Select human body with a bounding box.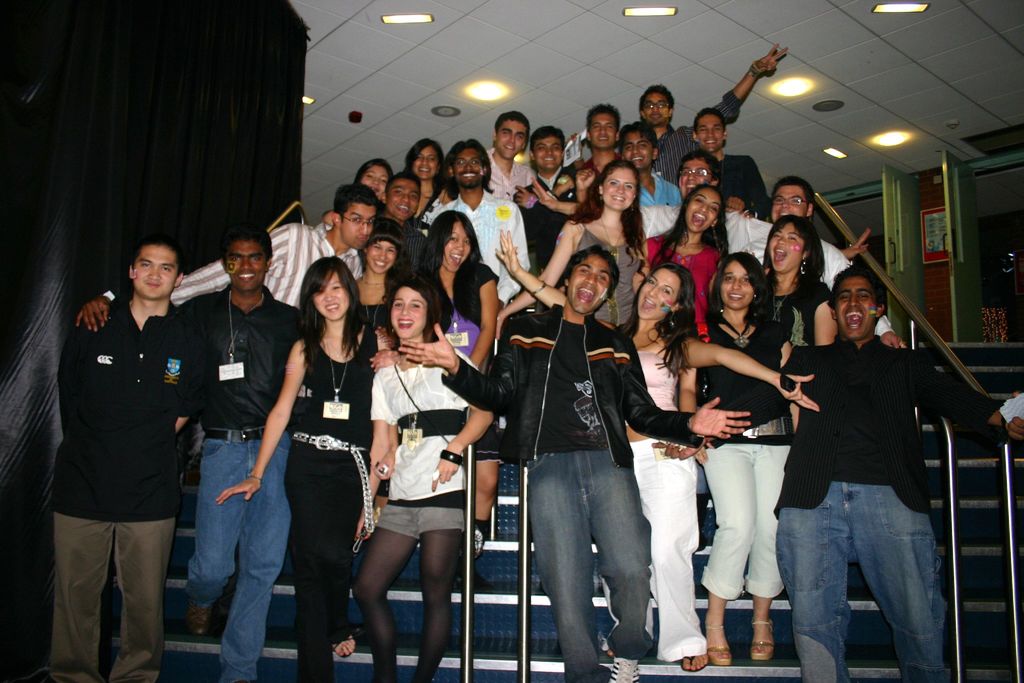
(x1=58, y1=227, x2=296, y2=682).
